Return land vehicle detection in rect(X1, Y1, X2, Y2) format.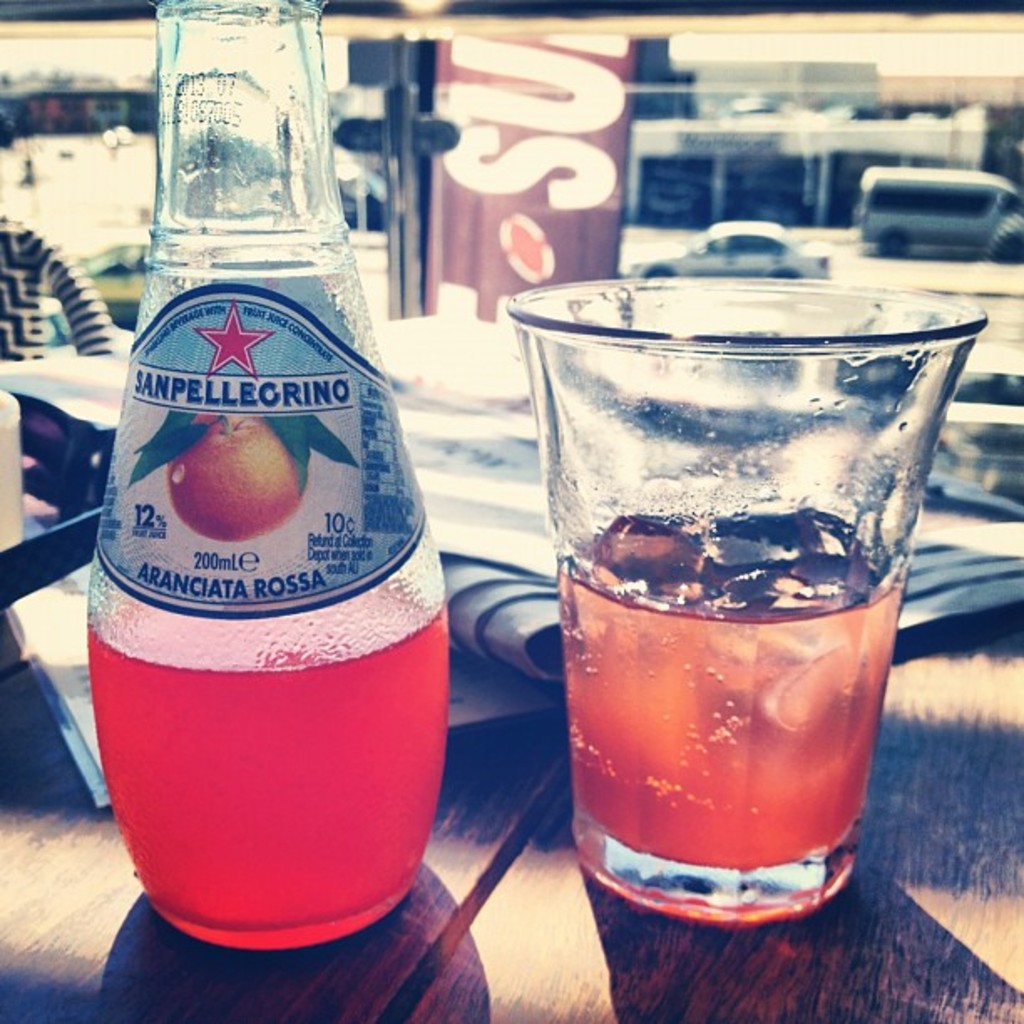
rect(862, 174, 1022, 263).
